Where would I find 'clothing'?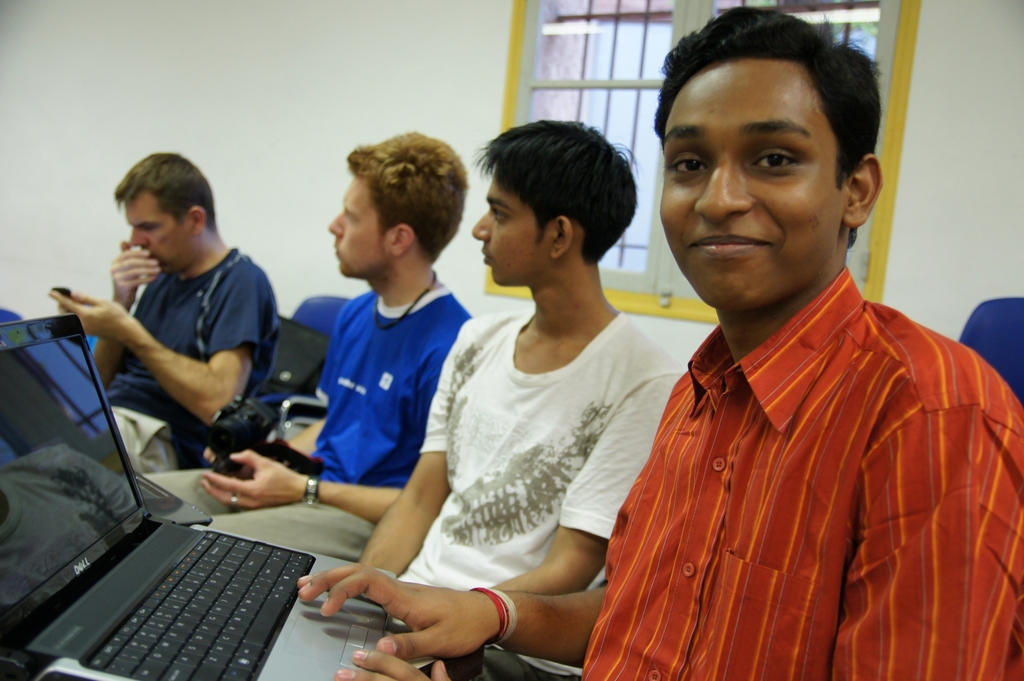
At 316,292,497,506.
